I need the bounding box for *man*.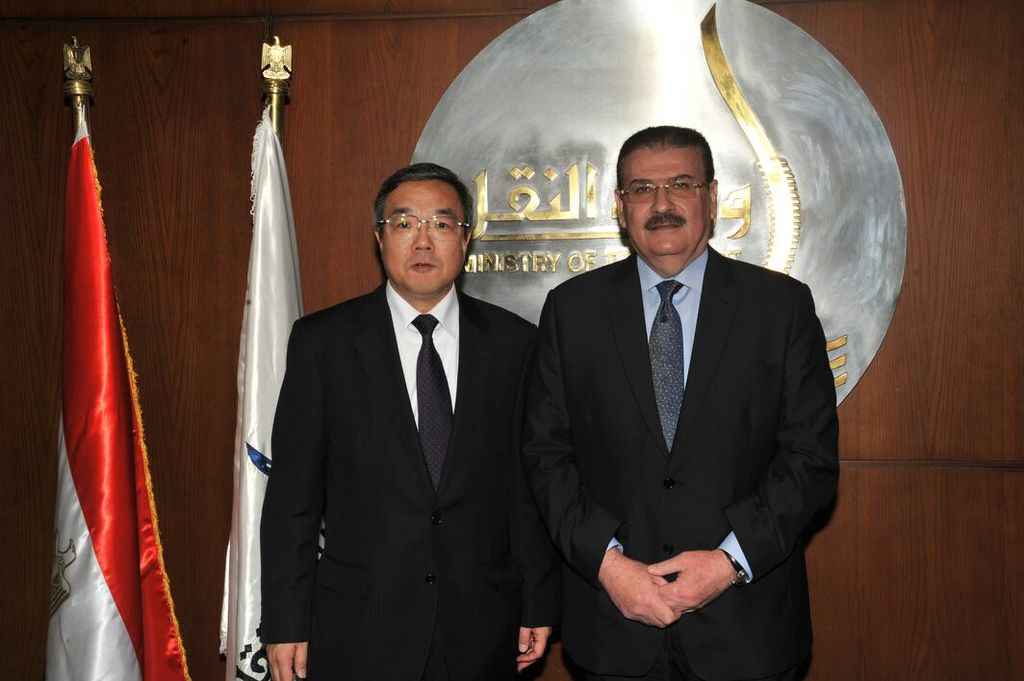
Here it is: 256 160 555 680.
